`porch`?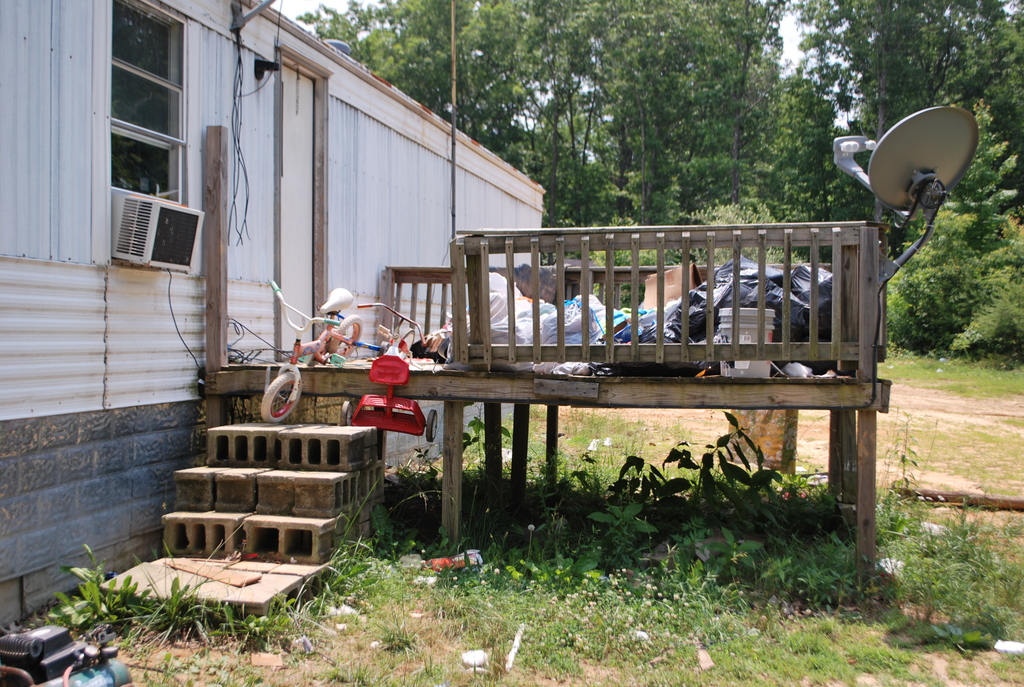
x1=0 y1=2 x2=913 y2=548
